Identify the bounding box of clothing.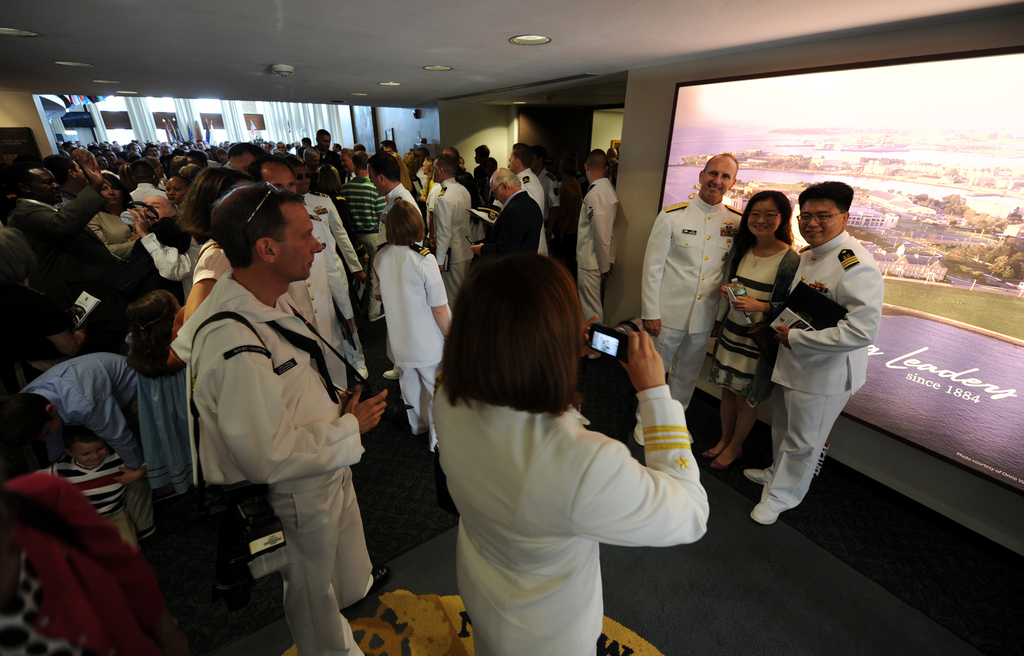
region(4, 291, 89, 390).
